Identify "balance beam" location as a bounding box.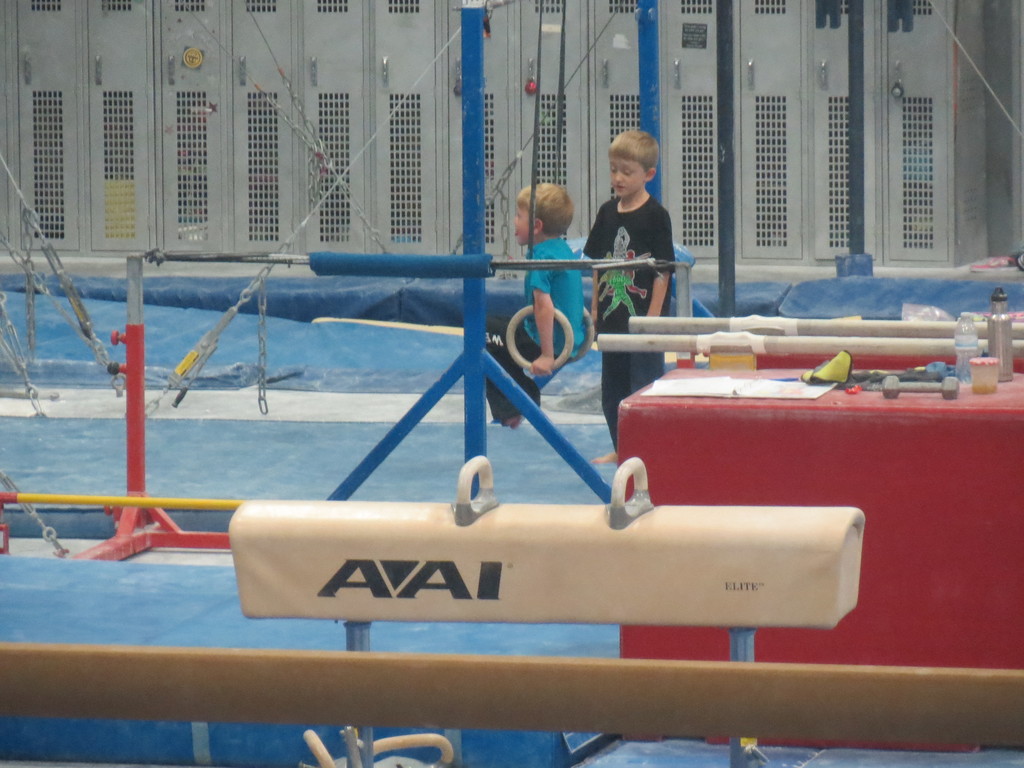
left=0, top=639, right=1023, bottom=746.
